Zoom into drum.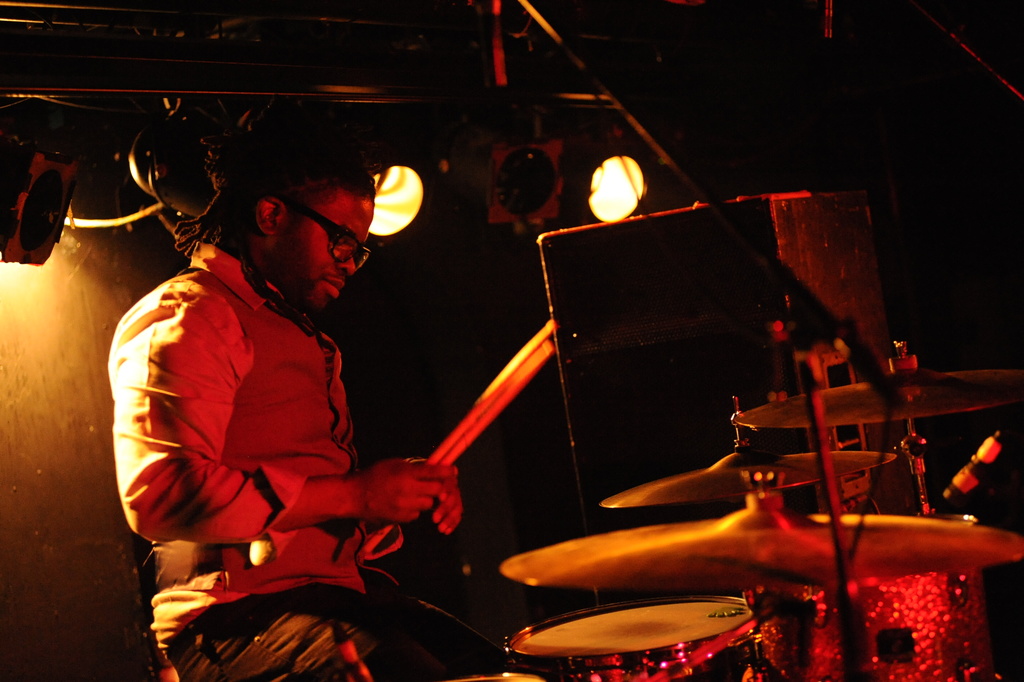
Zoom target: (507,597,756,681).
